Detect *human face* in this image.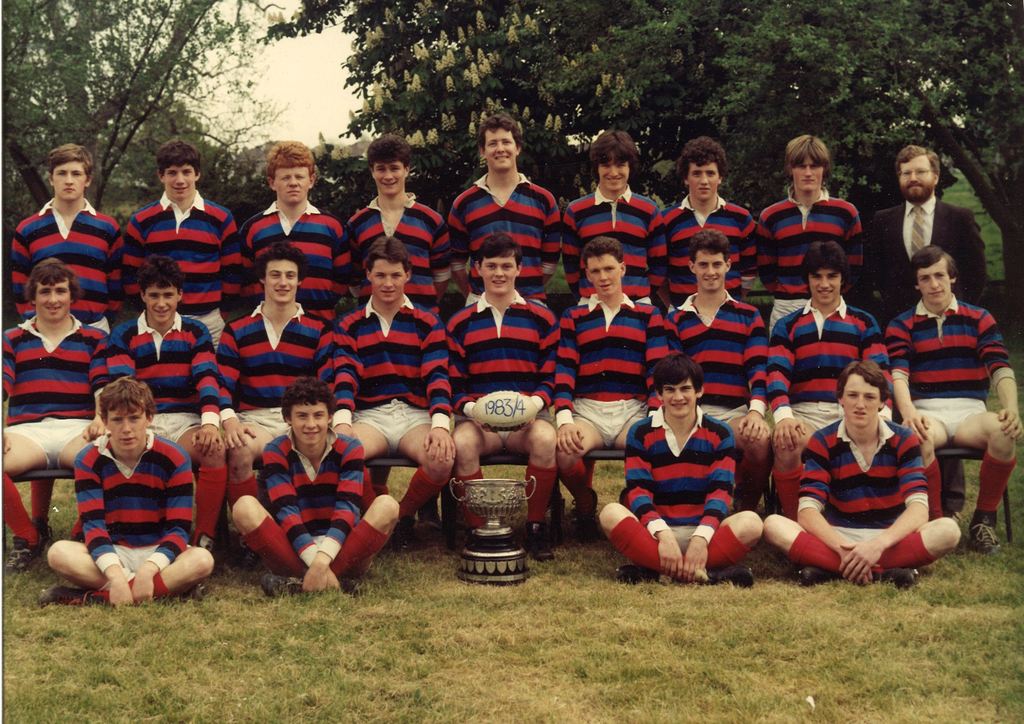
Detection: bbox=[477, 255, 518, 293].
